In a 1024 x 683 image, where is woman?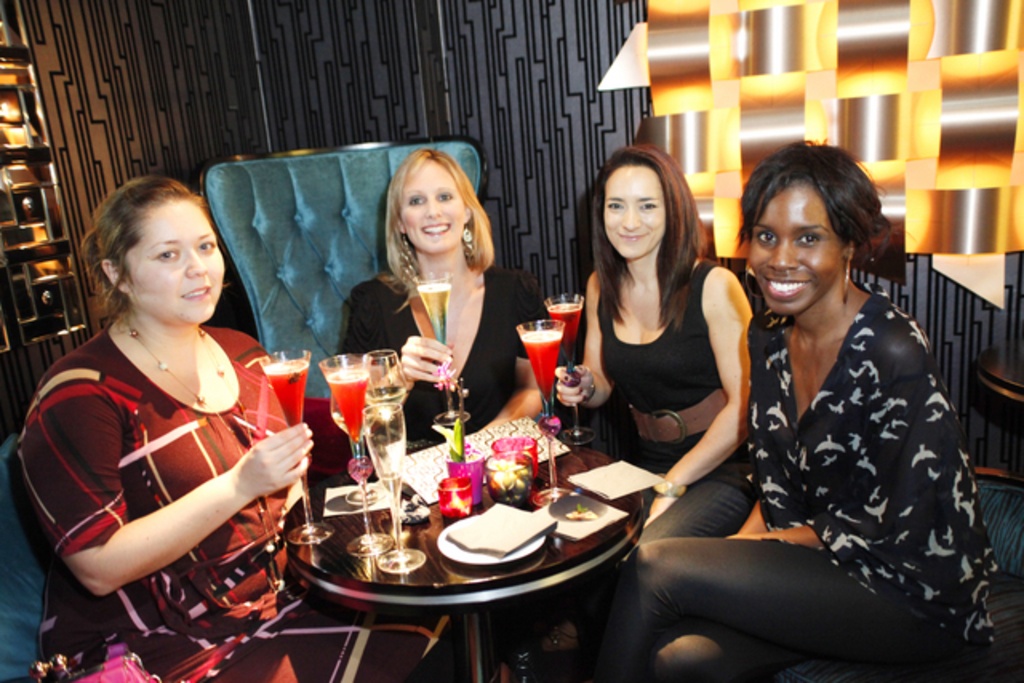
select_region(554, 154, 760, 552).
